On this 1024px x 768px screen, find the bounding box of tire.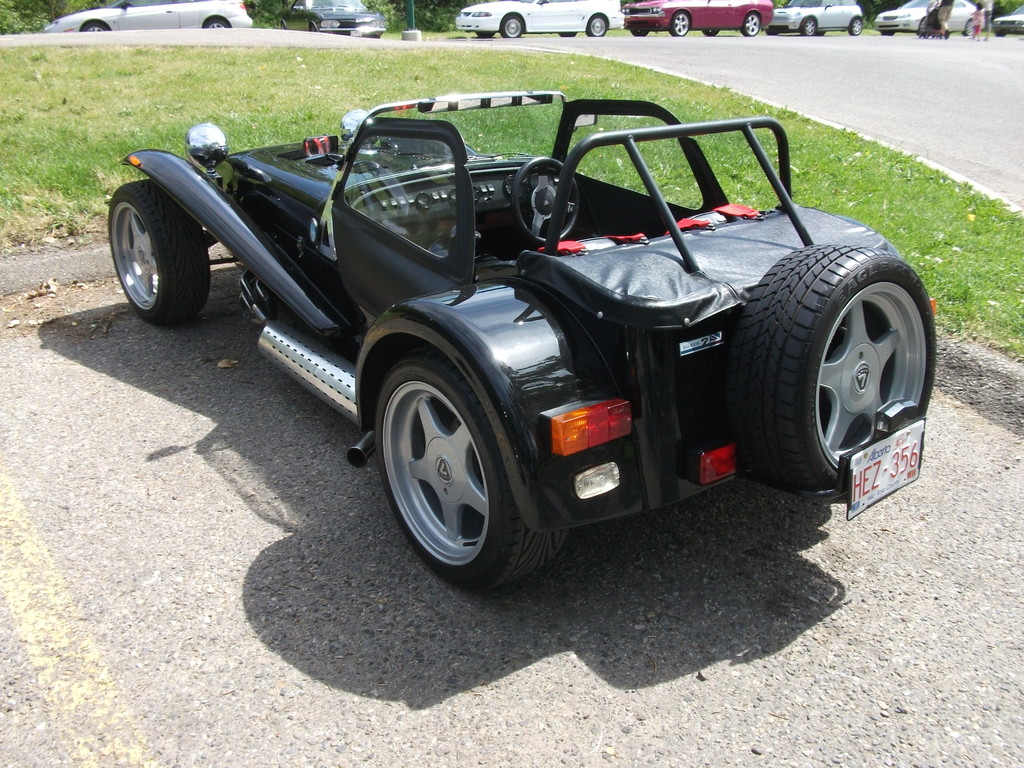
Bounding box: <bbox>280, 21, 285, 31</bbox>.
